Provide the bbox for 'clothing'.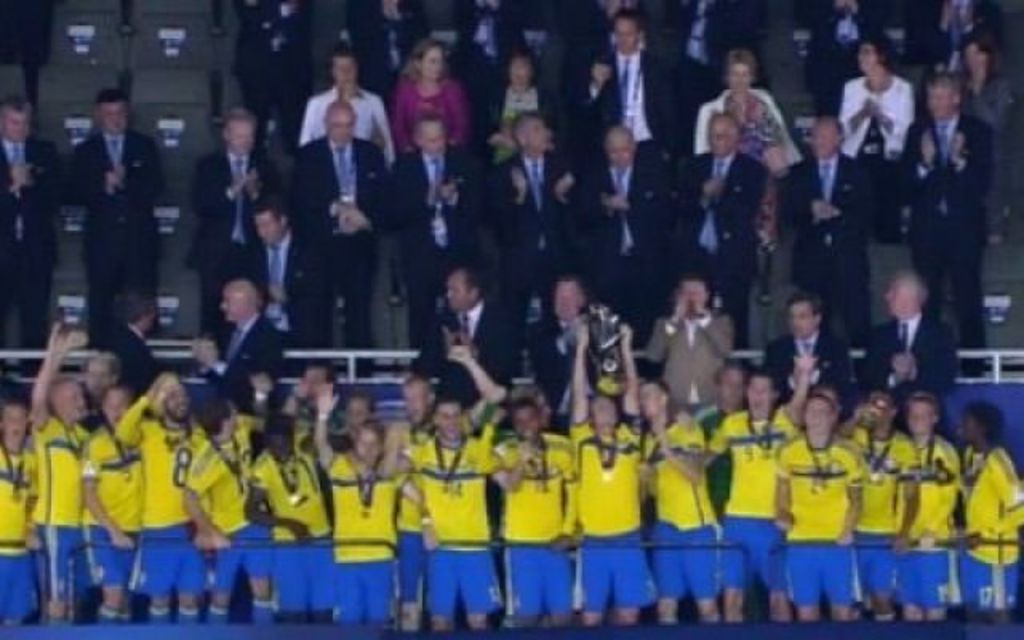
Rect(344, 0, 419, 91).
